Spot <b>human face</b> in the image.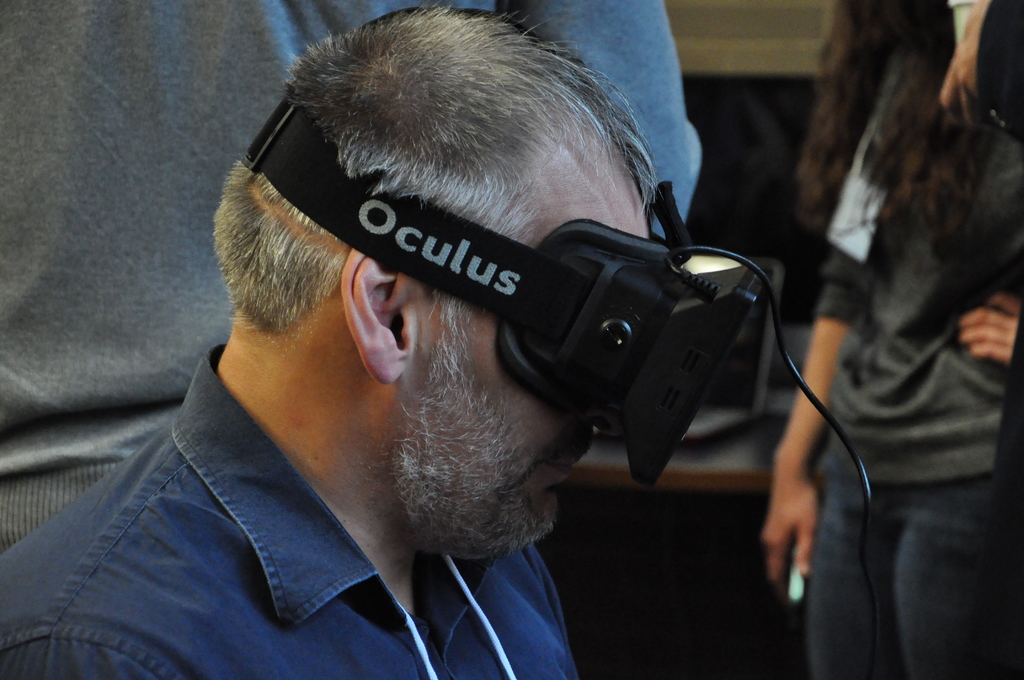
<b>human face</b> found at [400, 142, 651, 549].
